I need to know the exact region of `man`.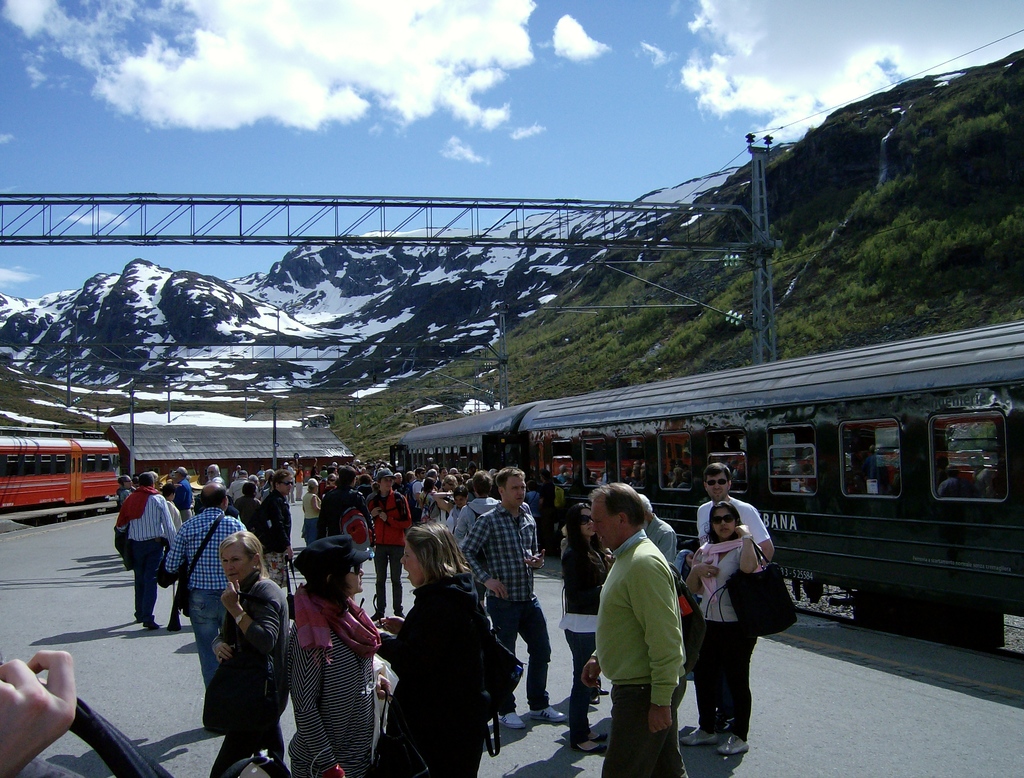
Region: Rect(209, 465, 219, 481).
